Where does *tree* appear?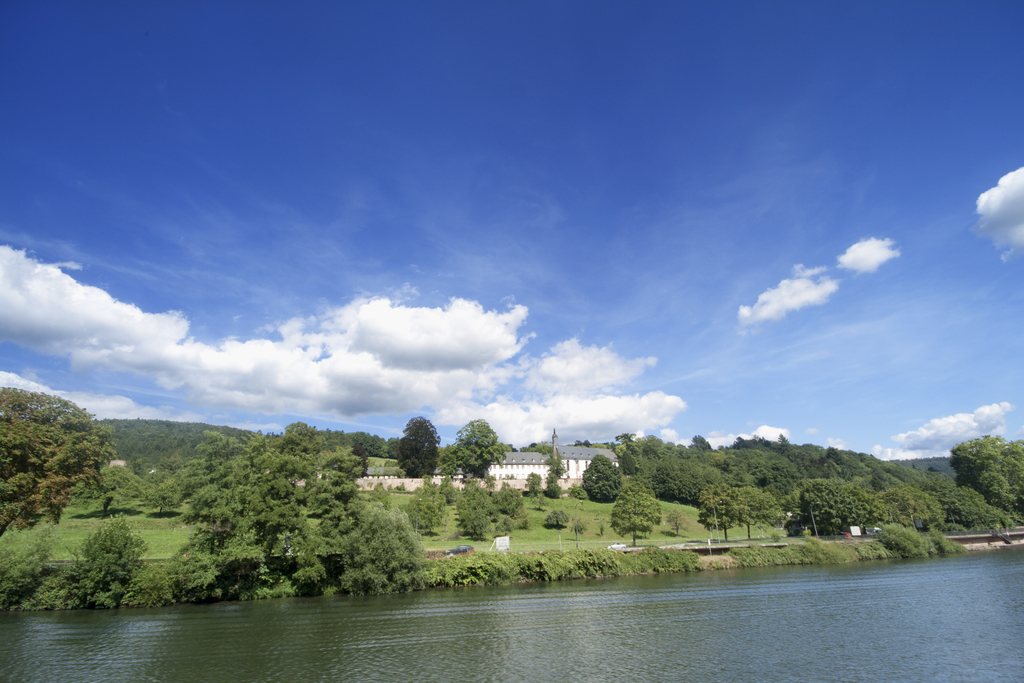
Appears at crop(148, 468, 193, 520).
